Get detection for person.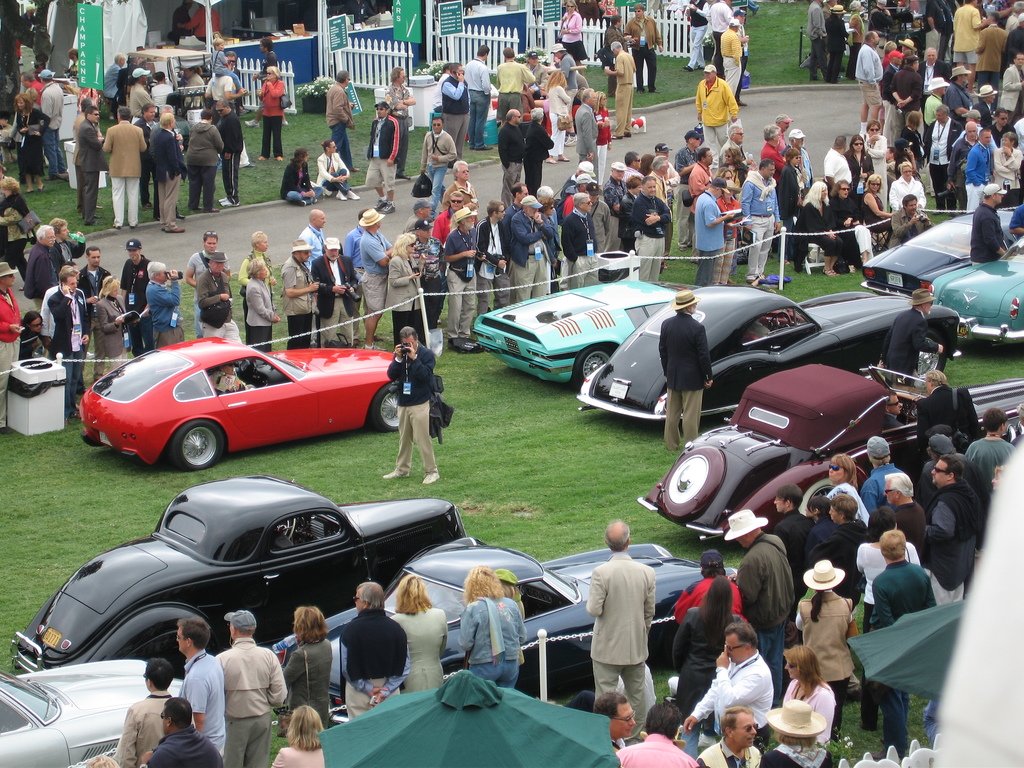
Detection: BBox(255, 60, 292, 160).
